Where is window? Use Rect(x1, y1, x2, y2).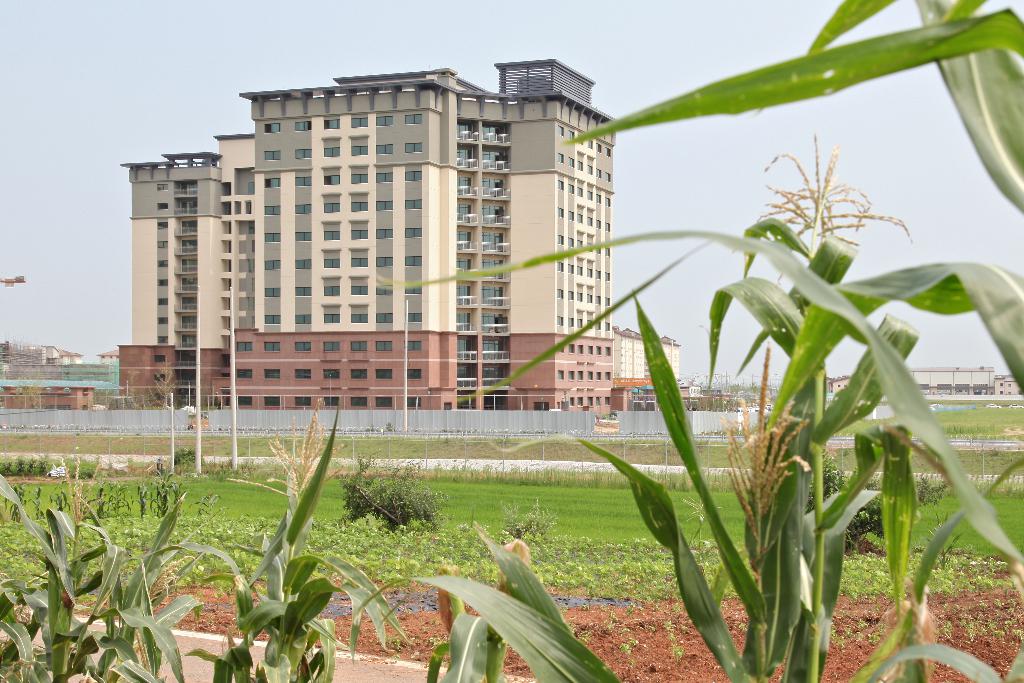
Rect(837, 384, 841, 387).
